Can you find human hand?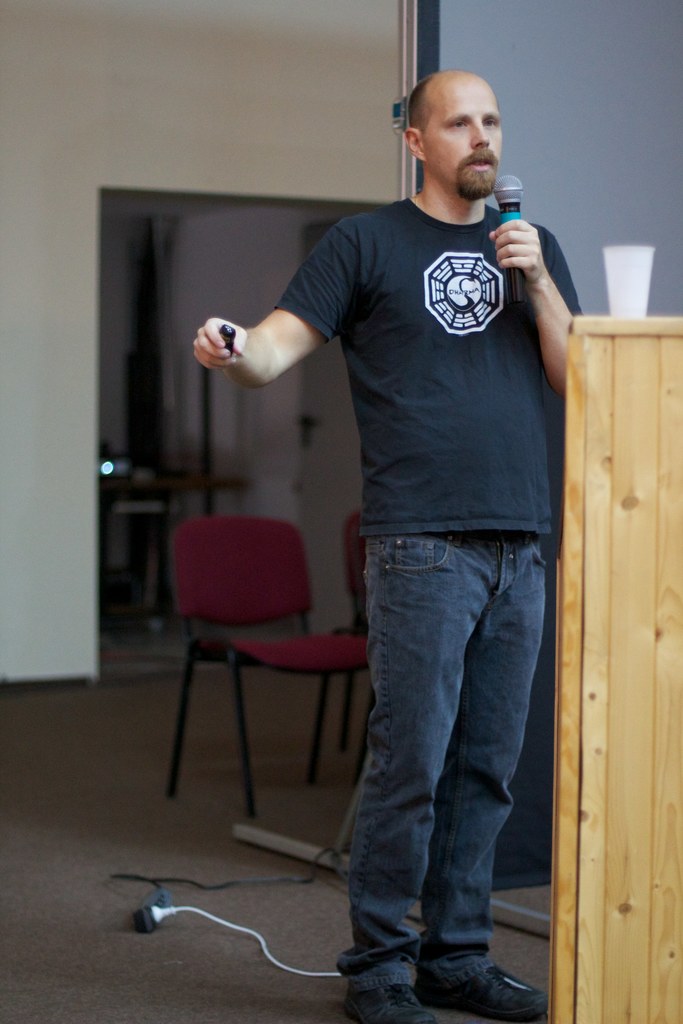
Yes, bounding box: box=[483, 216, 547, 286].
